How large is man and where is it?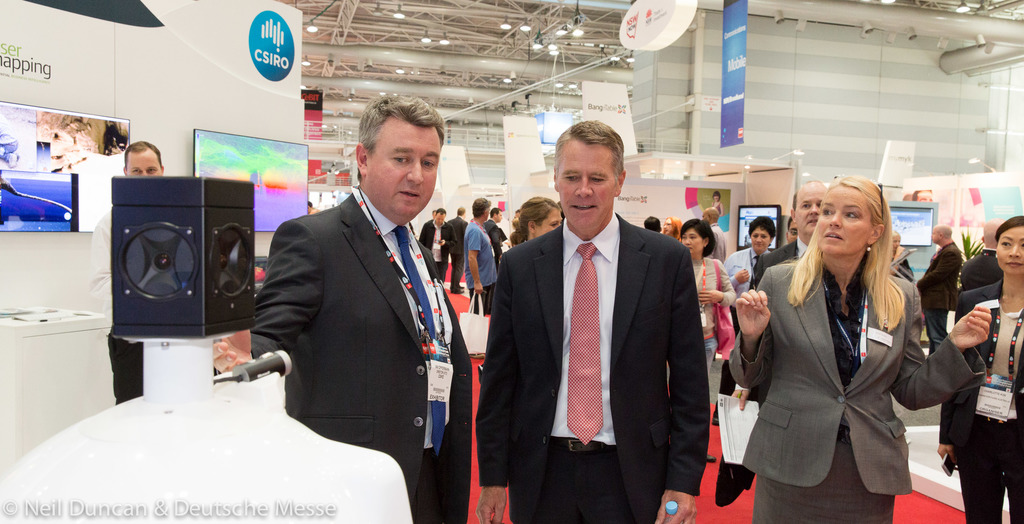
Bounding box: <box>463,193,501,319</box>.
